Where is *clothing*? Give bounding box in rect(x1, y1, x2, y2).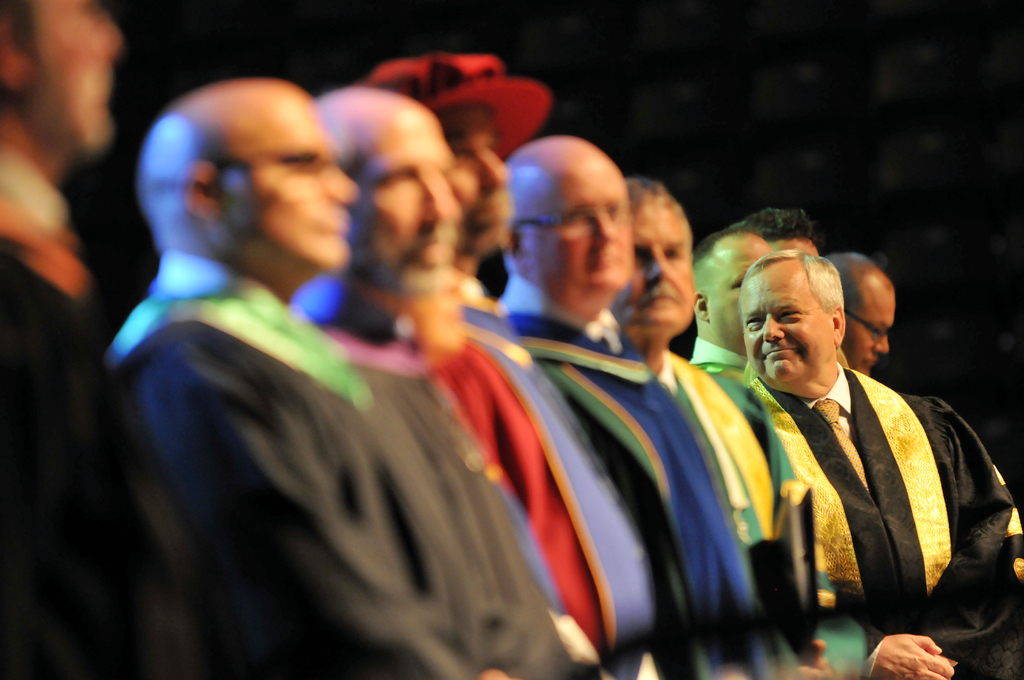
rect(287, 280, 641, 679).
